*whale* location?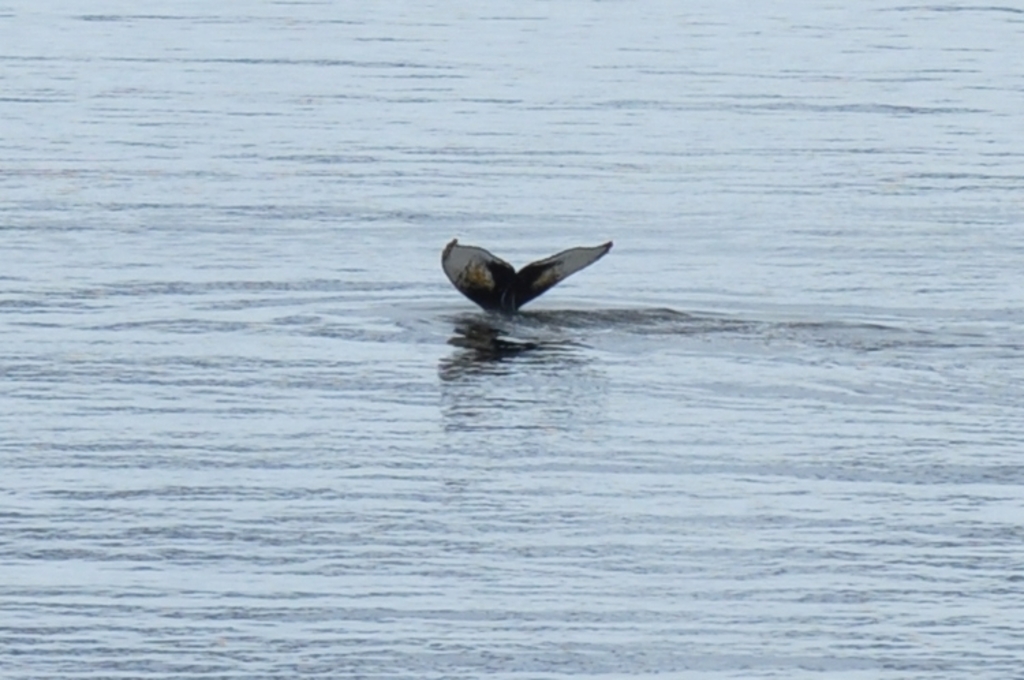
locate(441, 243, 616, 318)
